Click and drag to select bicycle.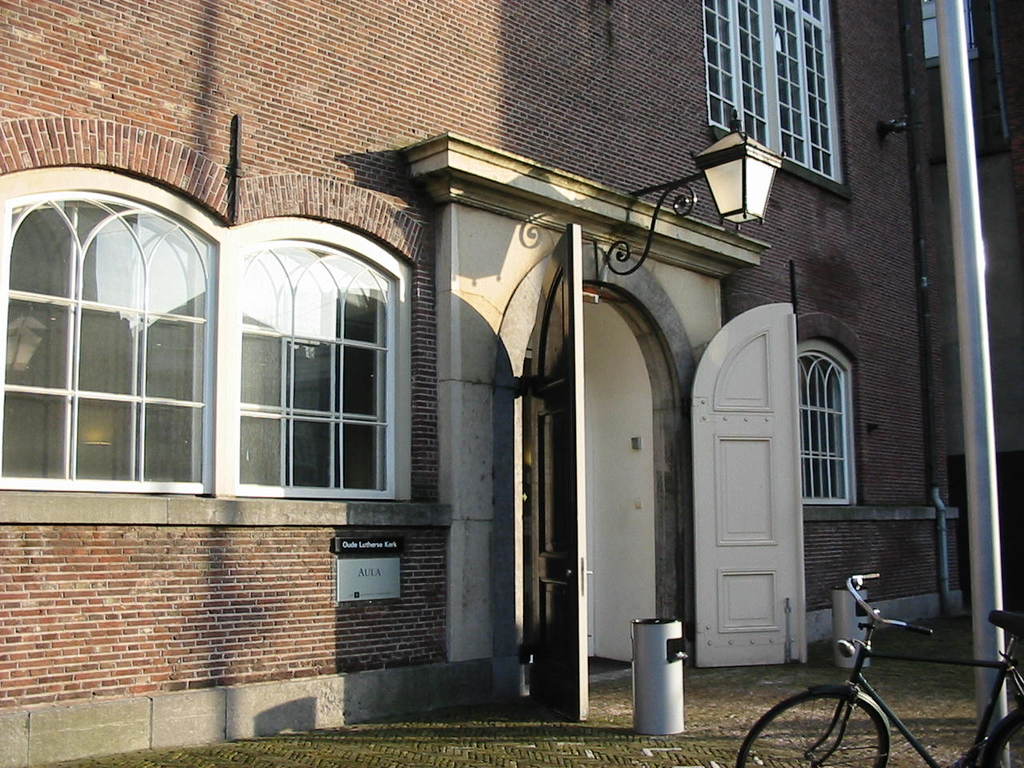
Selection: pyautogui.locateOnScreen(733, 572, 1023, 767).
